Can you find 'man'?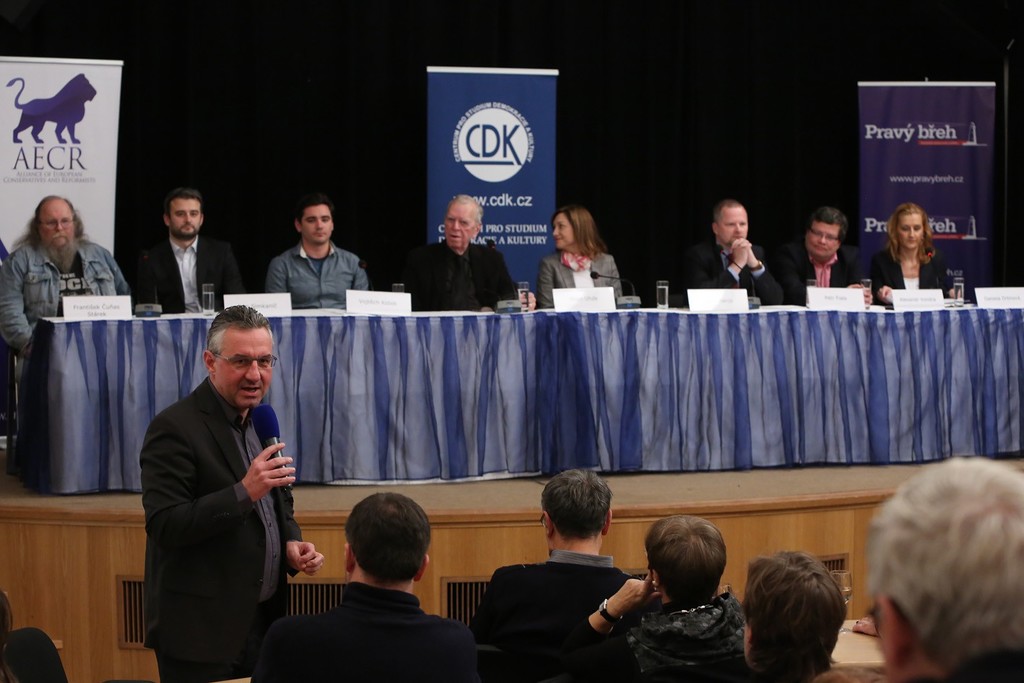
Yes, bounding box: box(864, 458, 1019, 682).
